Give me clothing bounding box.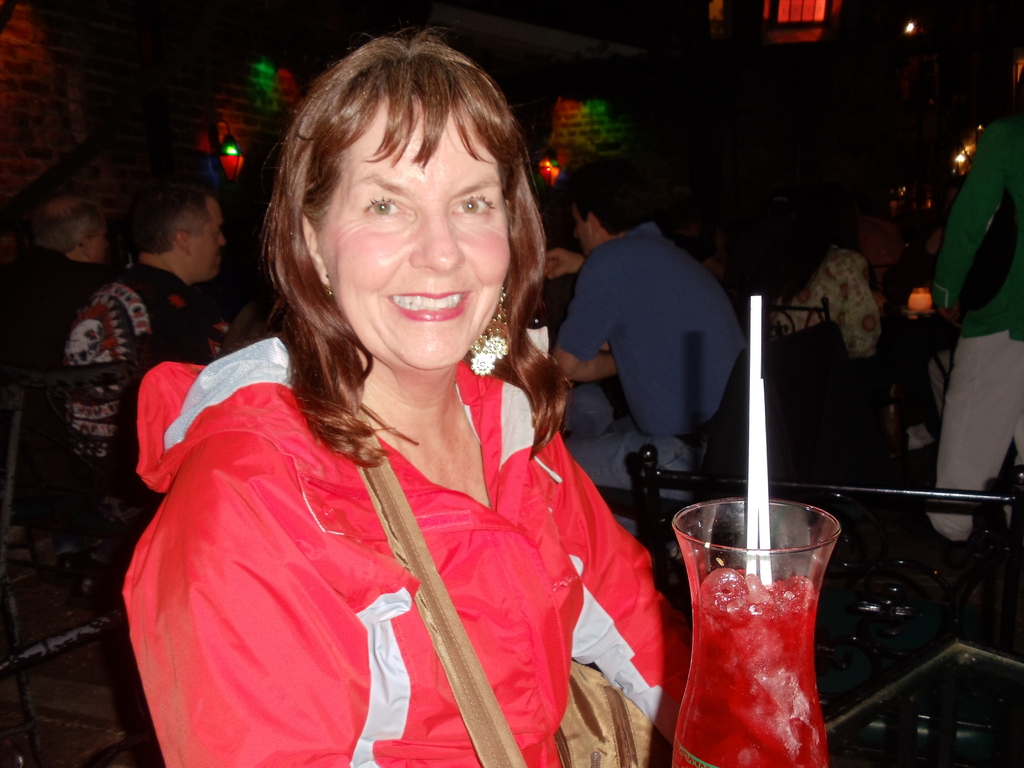
Rect(0, 249, 115, 365).
